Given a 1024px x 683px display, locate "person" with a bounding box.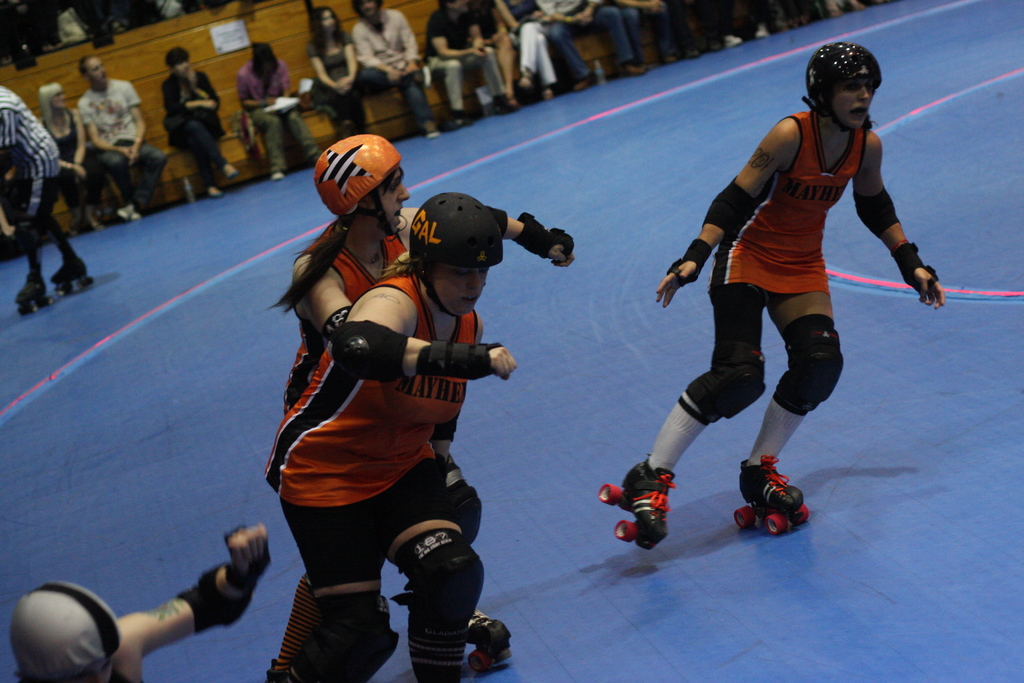
Located: (234, 34, 324, 186).
